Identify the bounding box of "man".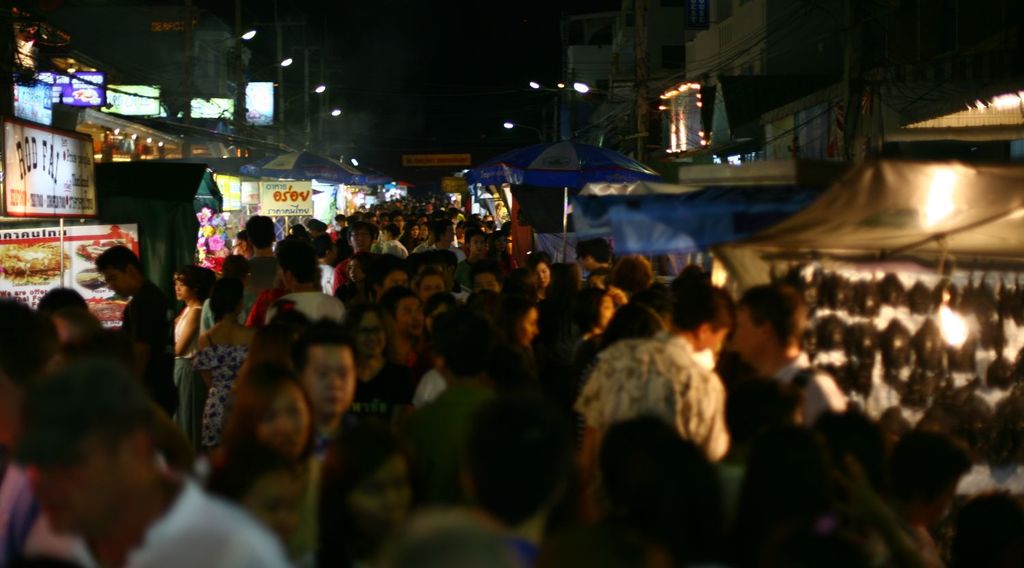
[325, 228, 379, 289].
